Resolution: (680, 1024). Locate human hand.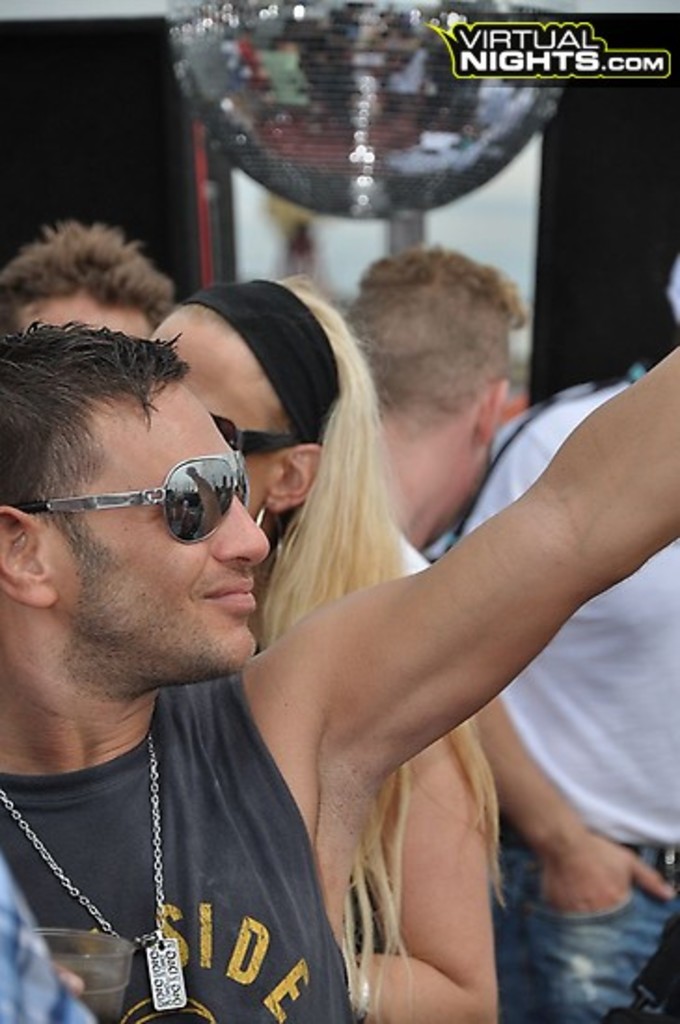
{"x1": 488, "y1": 776, "x2": 654, "y2": 964}.
